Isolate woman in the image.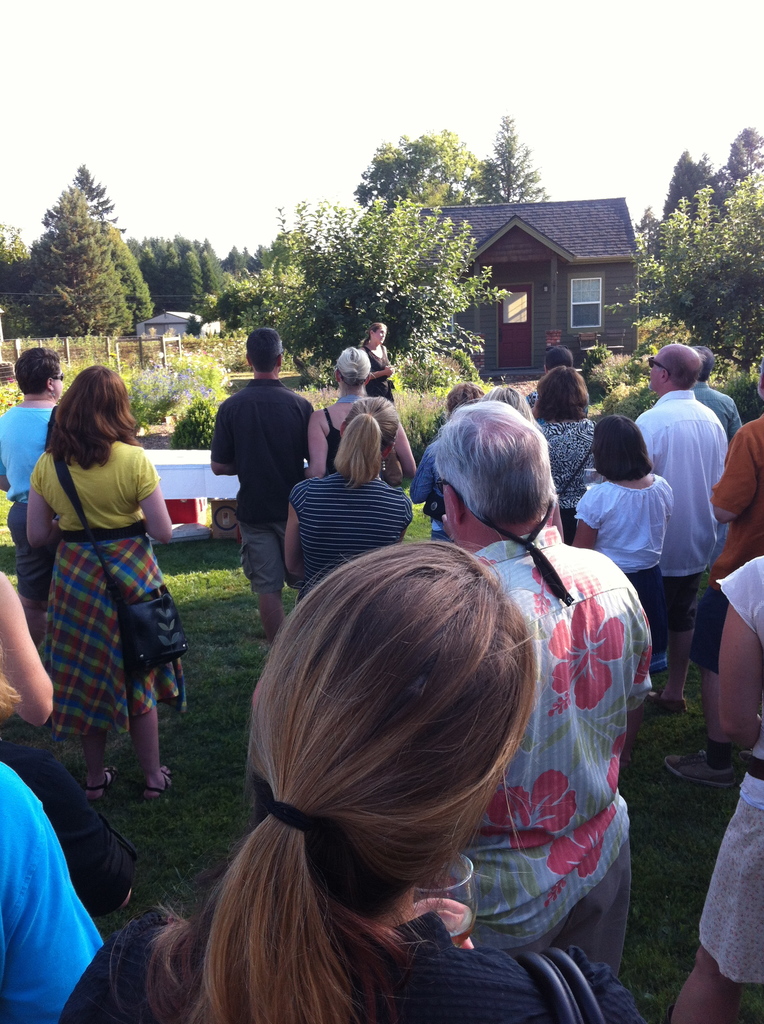
Isolated region: <box>19,348,191,849</box>.
